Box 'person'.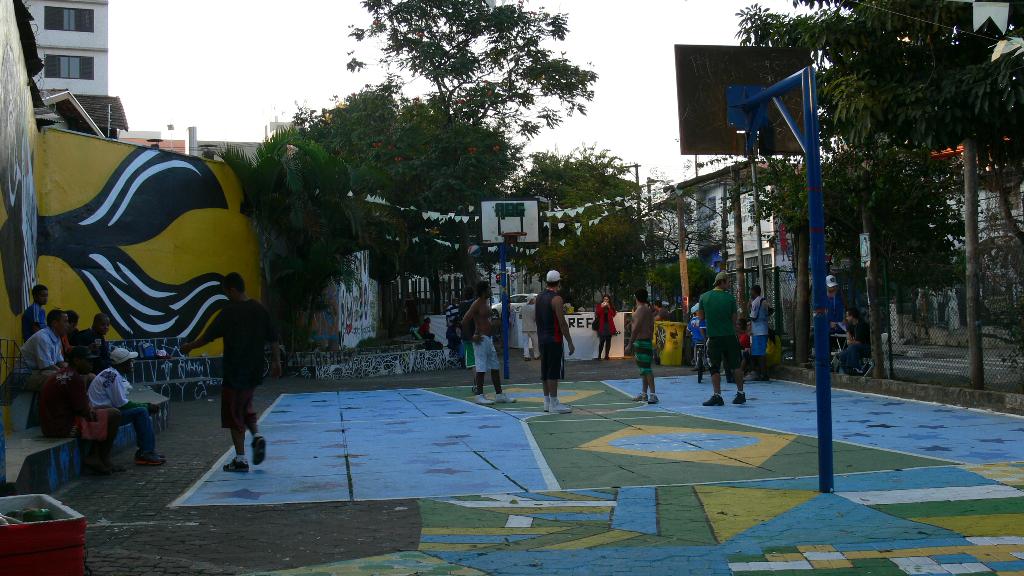
[x1=423, y1=332, x2=438, y2=351].
